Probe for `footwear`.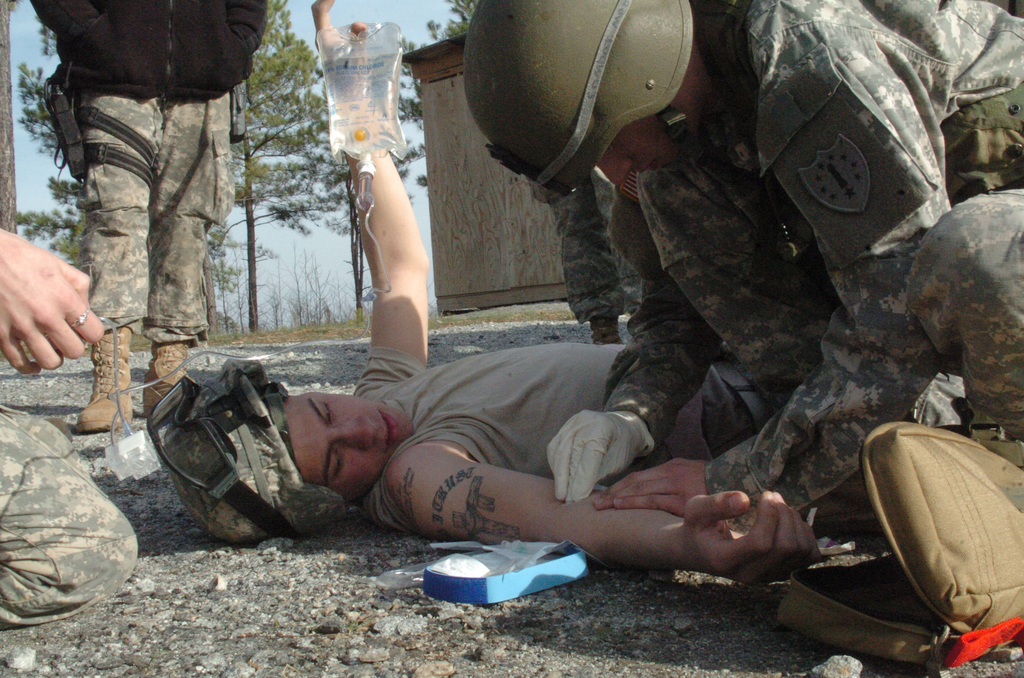
Probe result: {"x1": 76, "y1": 321, "x2": 134, "y2": 436}.
